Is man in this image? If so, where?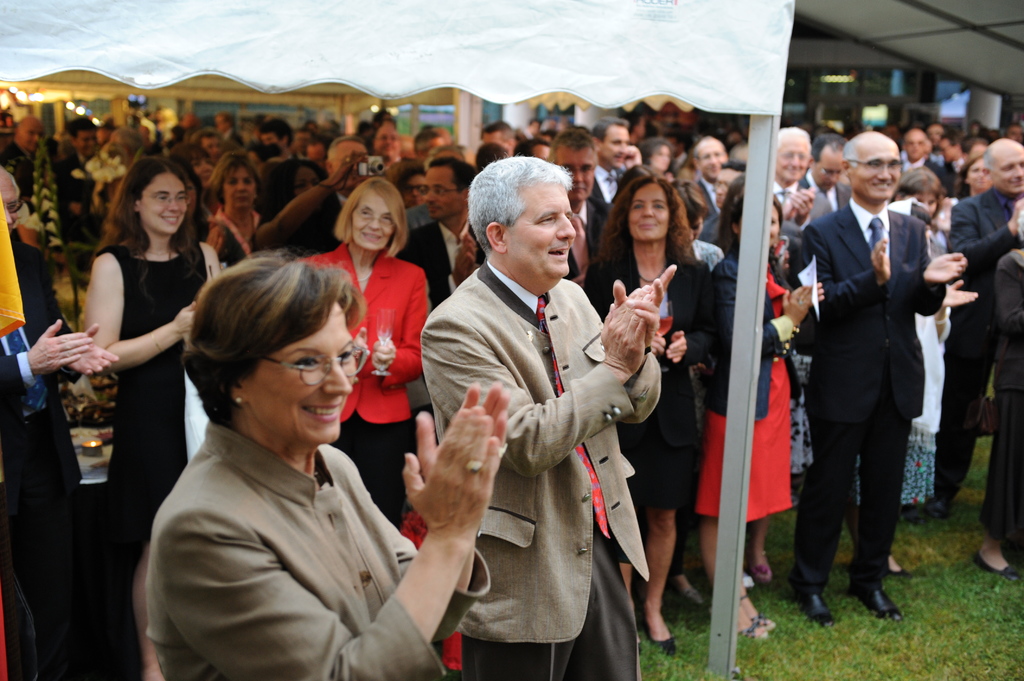
Yes, at 556, 127, 616, 295.
